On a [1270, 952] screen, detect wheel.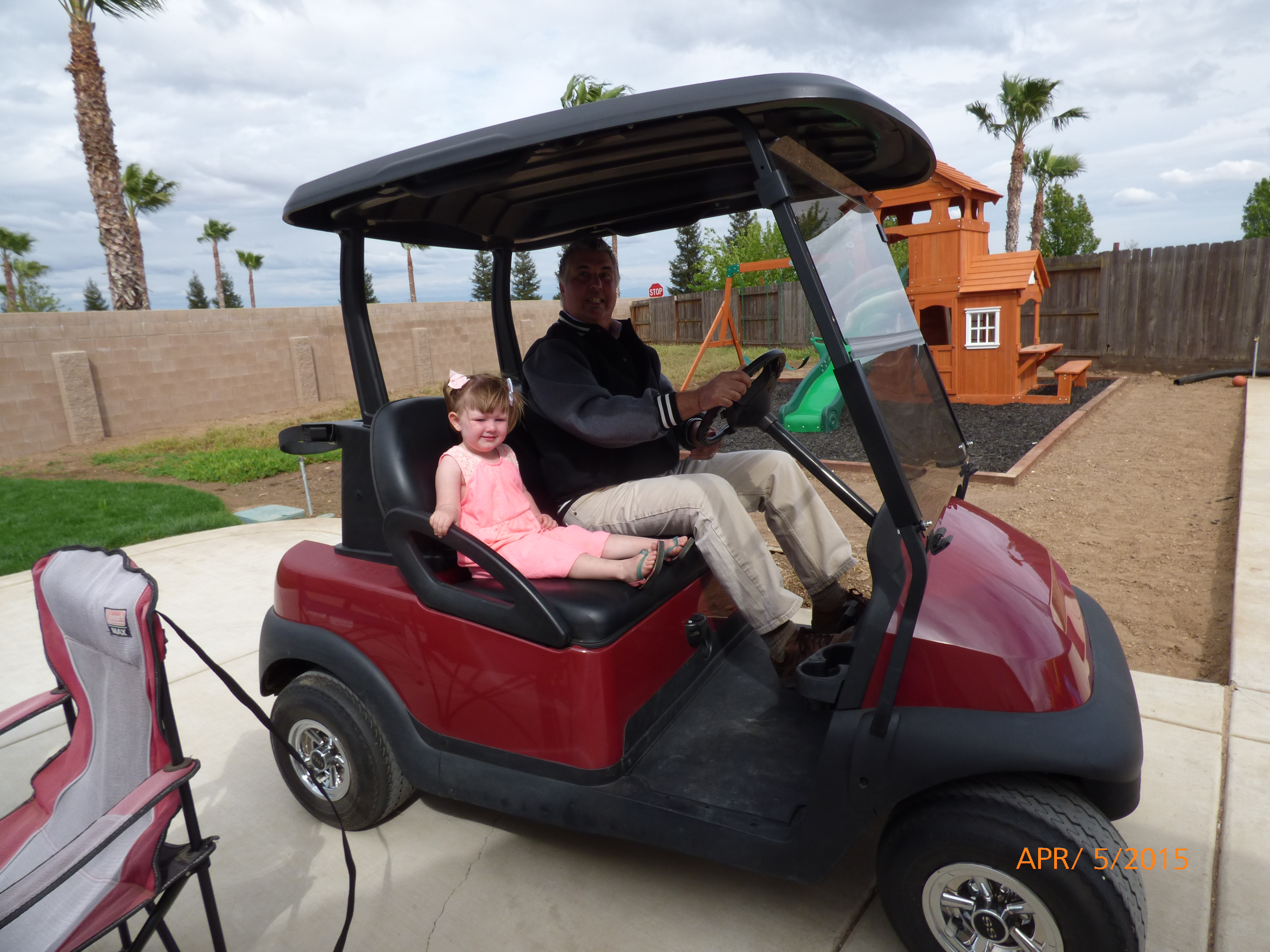
x1=242, y1=122, x2=273, y2=155.
